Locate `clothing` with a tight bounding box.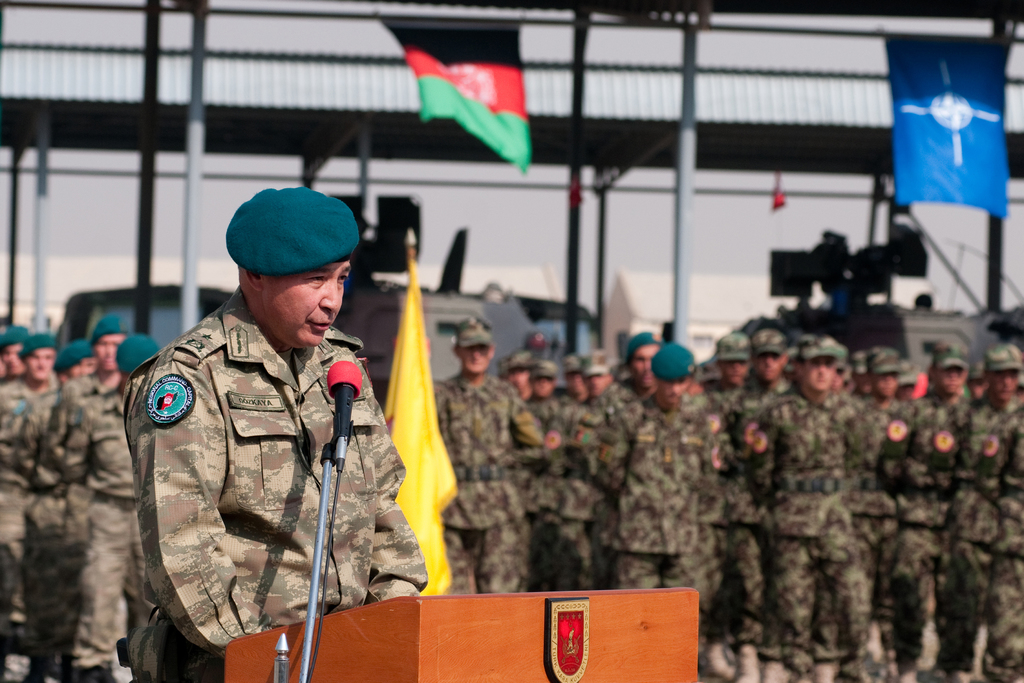
l=724, t=400, r=764, b=653.
